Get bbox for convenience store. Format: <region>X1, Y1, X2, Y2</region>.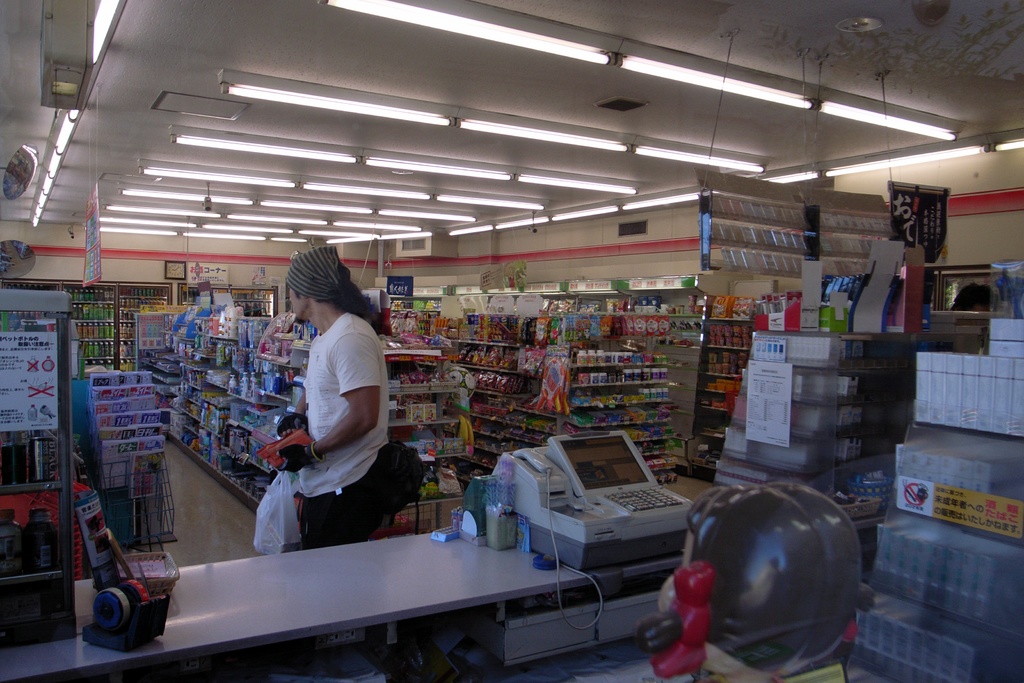
<region>0, 0, 1023, 682</region>.
